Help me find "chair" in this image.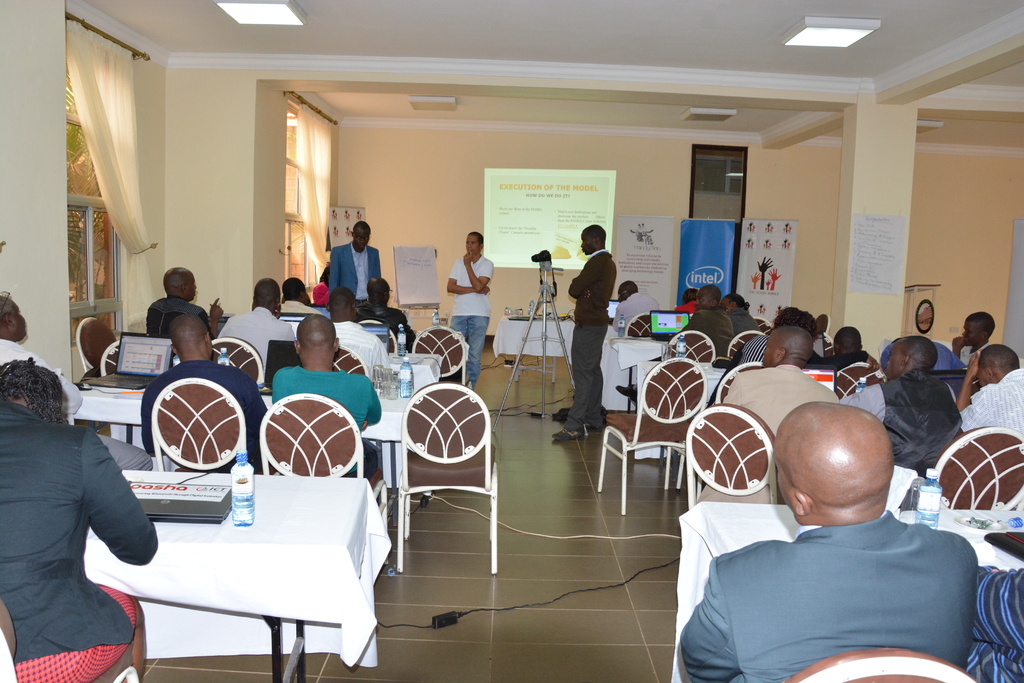
Found it: 934/421/1023/509.
